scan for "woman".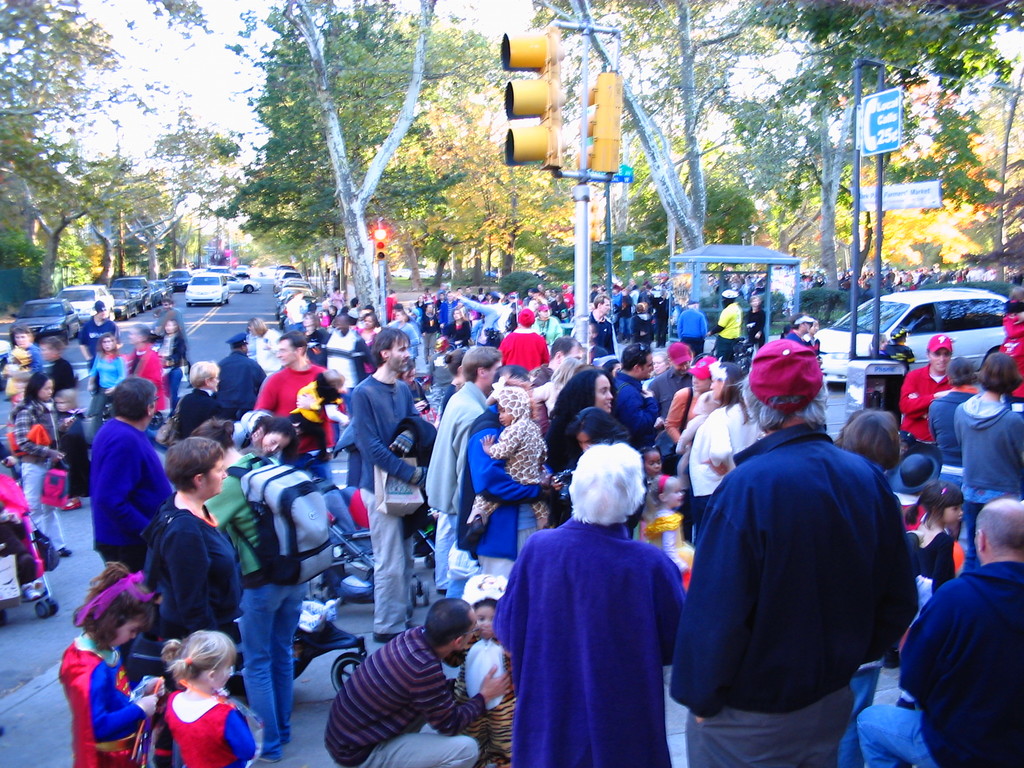
Scan result: [242, 318, 285, 373].
